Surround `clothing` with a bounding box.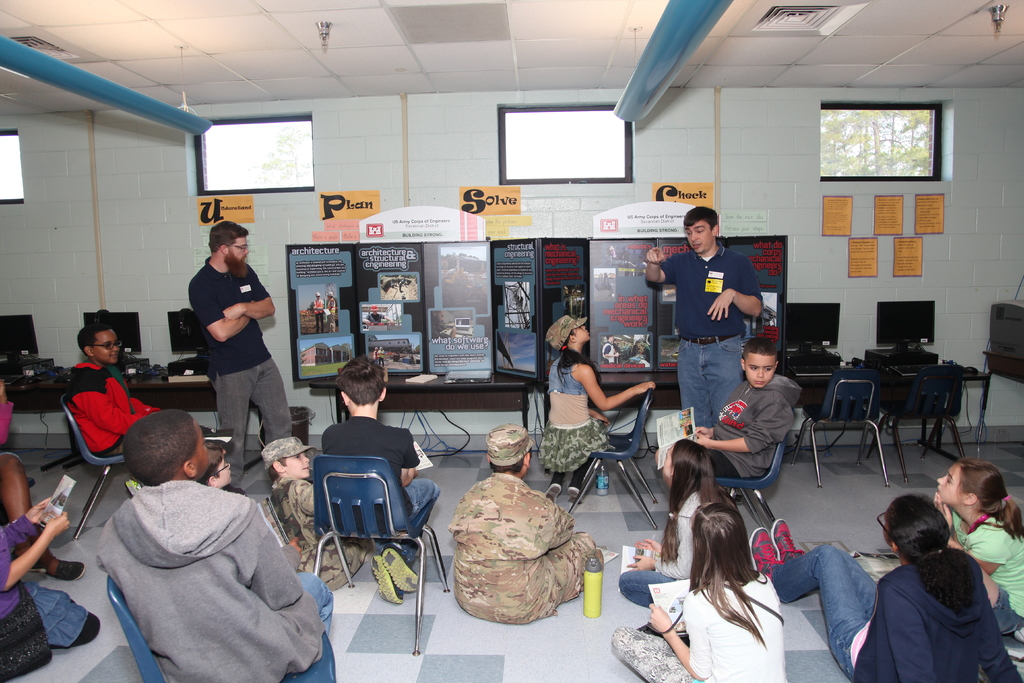
region(700, 375, 813, 488).
